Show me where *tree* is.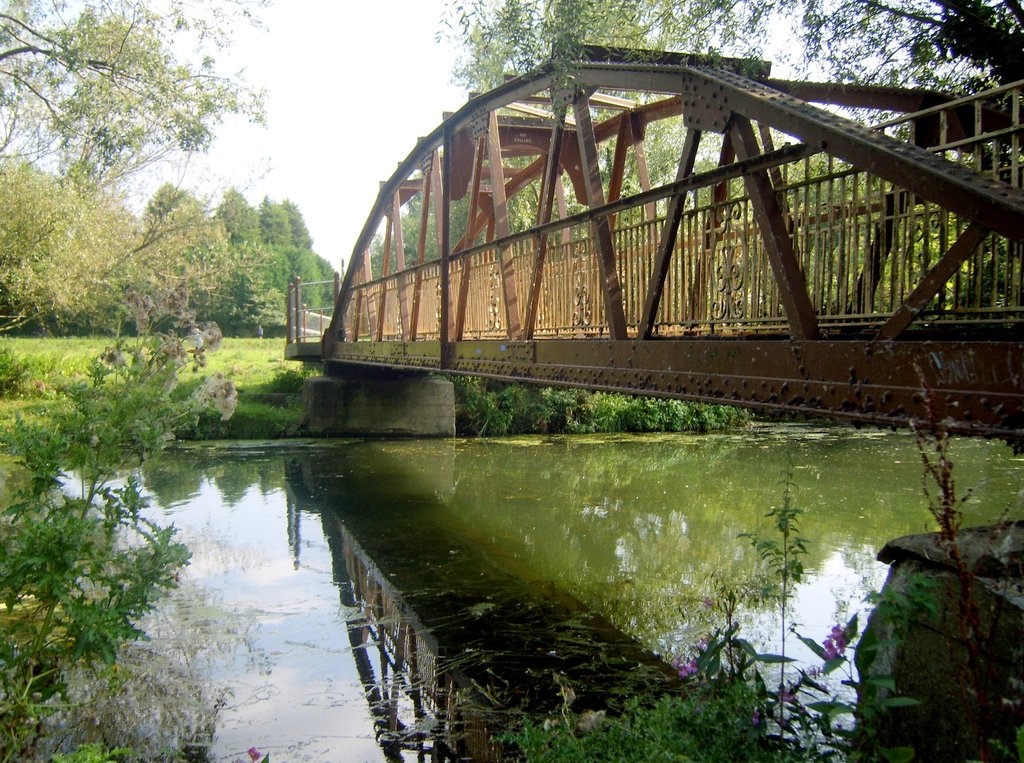
*tree* is at (0, 0, 282, 278).
